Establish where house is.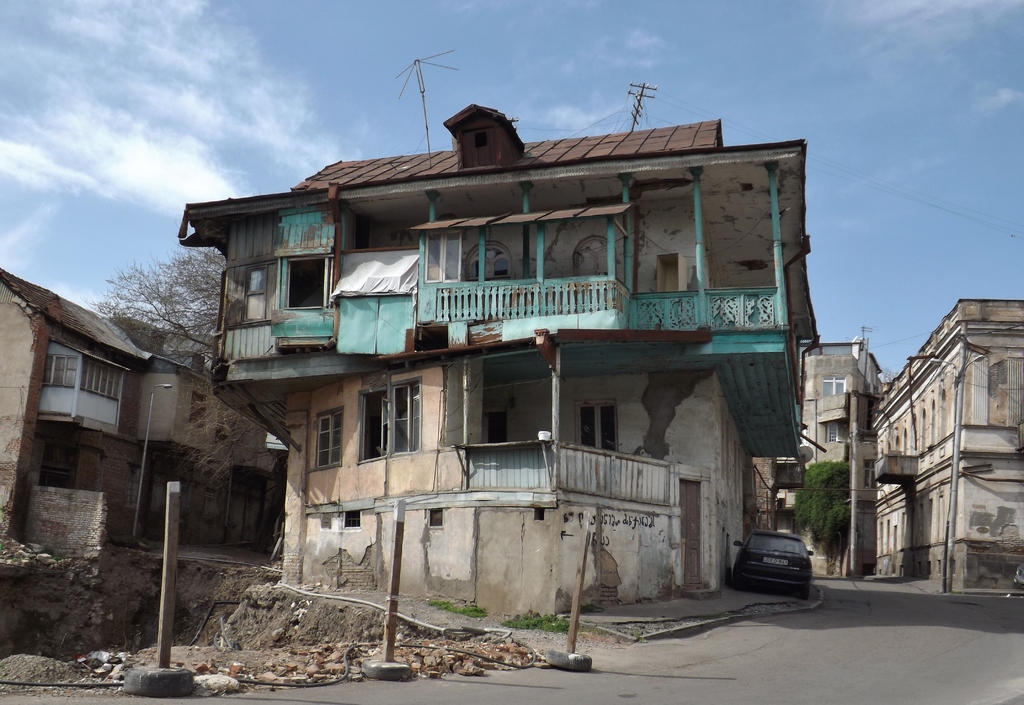
Established at box(172, 98, 831, 637).
